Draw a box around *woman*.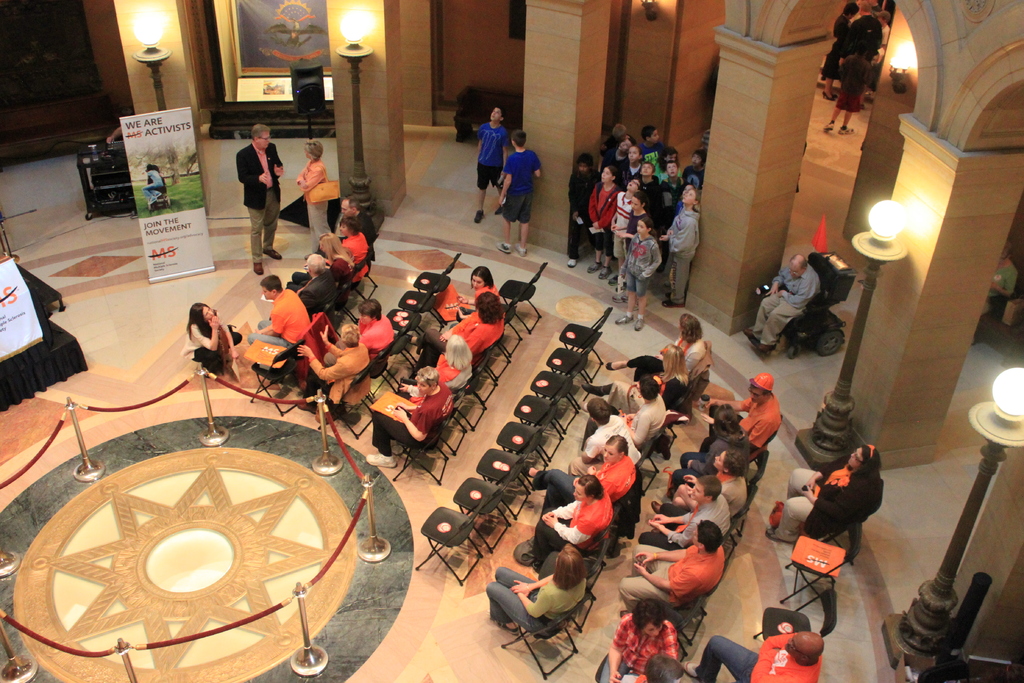
297 144 328 248.
